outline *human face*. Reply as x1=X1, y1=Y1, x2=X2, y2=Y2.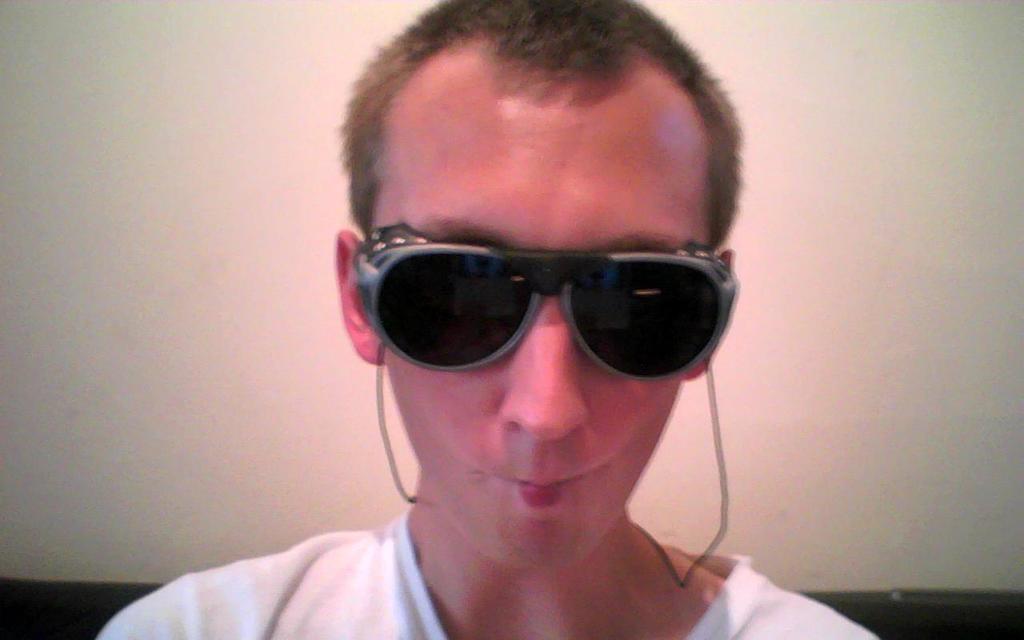
x1=350, y1=93, x2=728, y2=576.
